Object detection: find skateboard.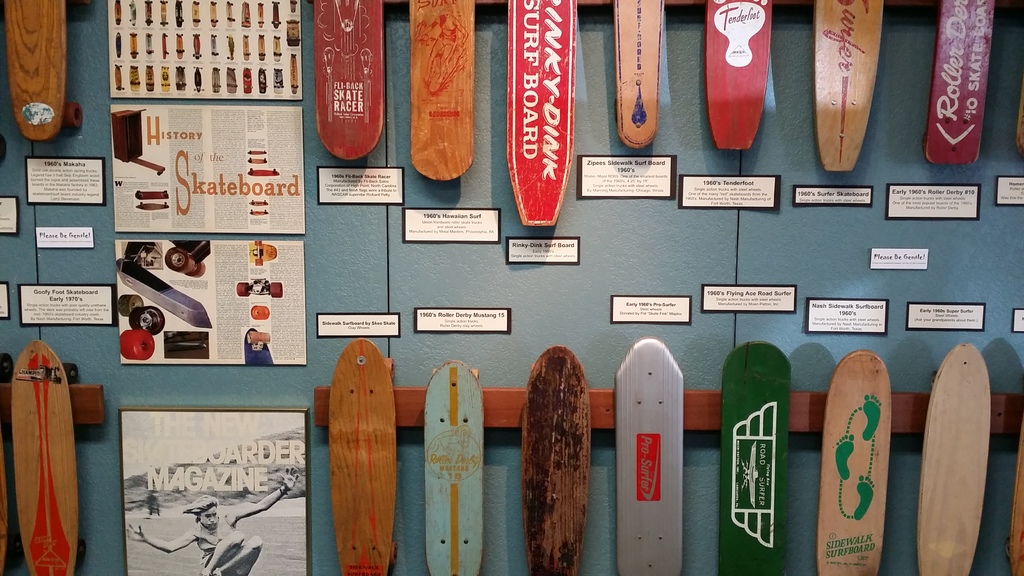
Rect(823, 349, 893, 575).
